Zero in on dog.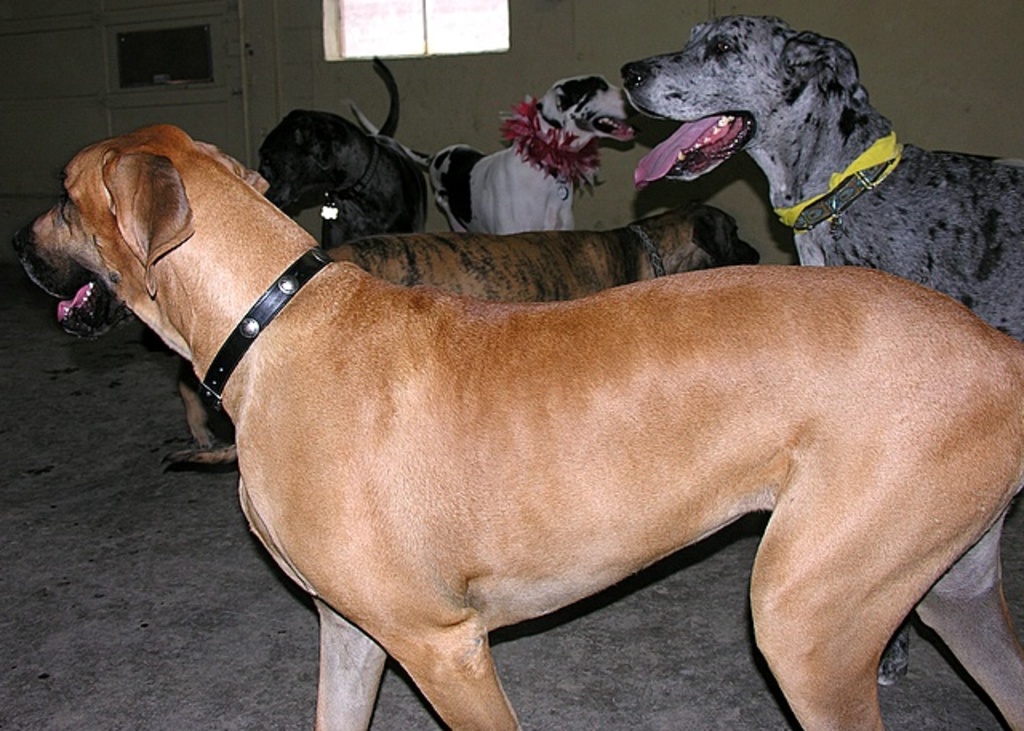
Zeroed in: l=254, t=53, r=427, b=246.
